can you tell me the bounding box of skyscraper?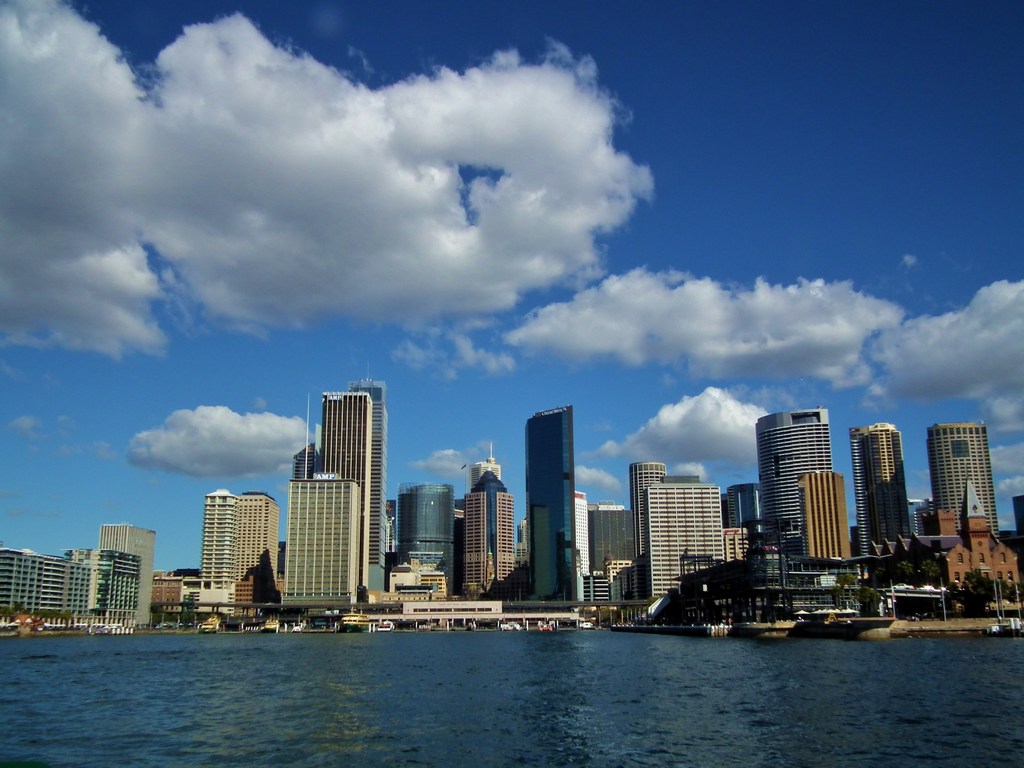
region(228, 488, 283, 609).
